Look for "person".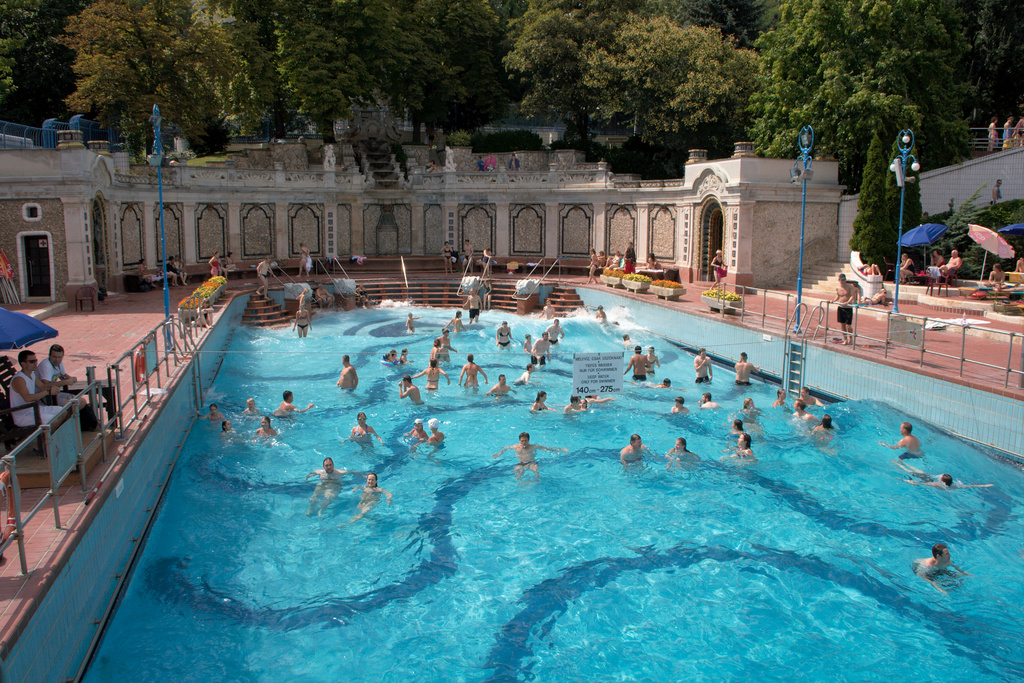
Found: 518:328:535:357.
